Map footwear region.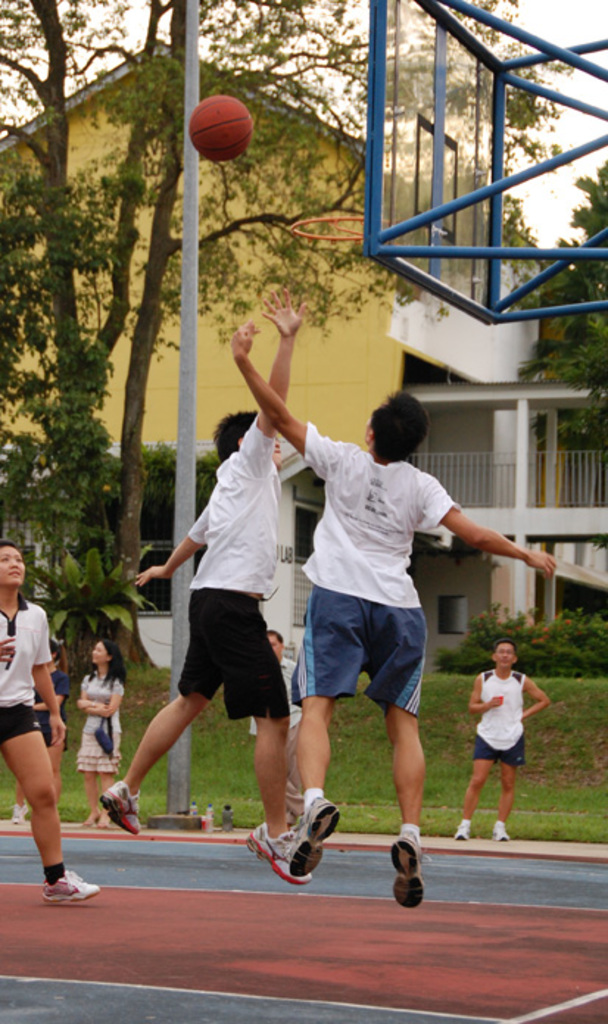
Mapped to locate(450, 819, 471, 845).
